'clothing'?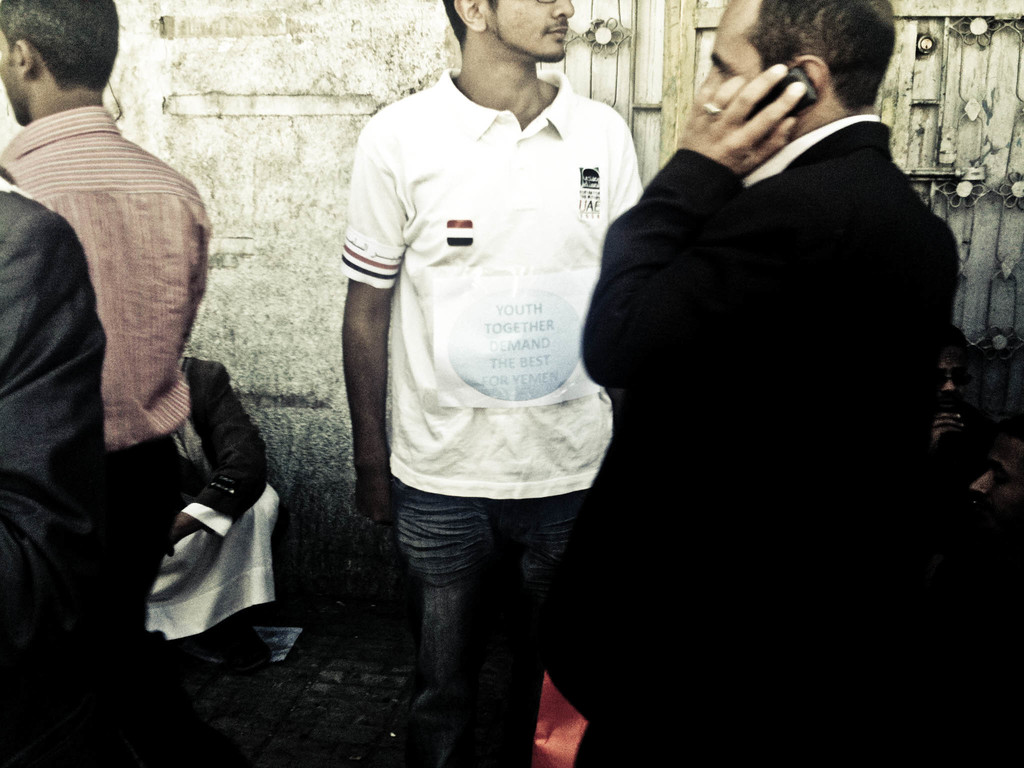
<region>0, 105, 212, 659</region>
